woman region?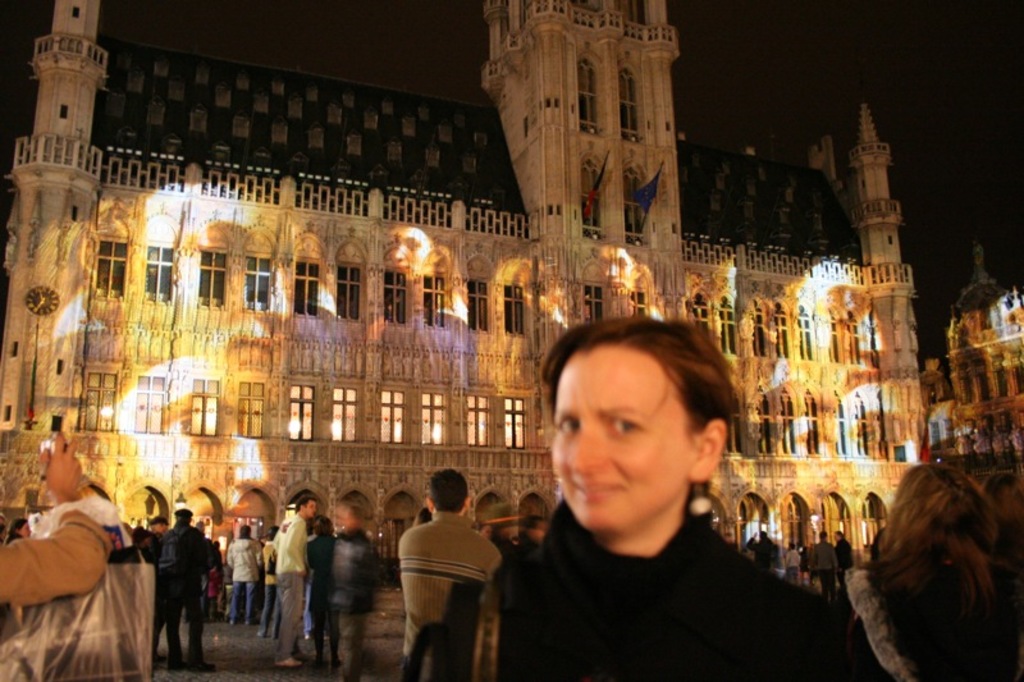
[425,313,872,681]
